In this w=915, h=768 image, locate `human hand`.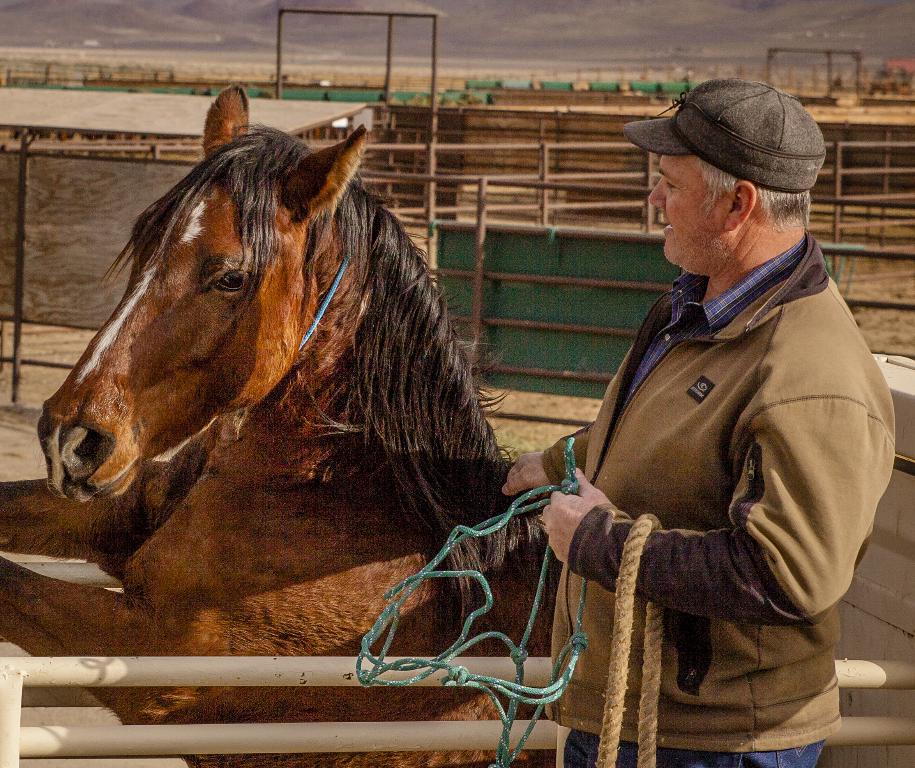
Bounding box: 498/451/553/497.
